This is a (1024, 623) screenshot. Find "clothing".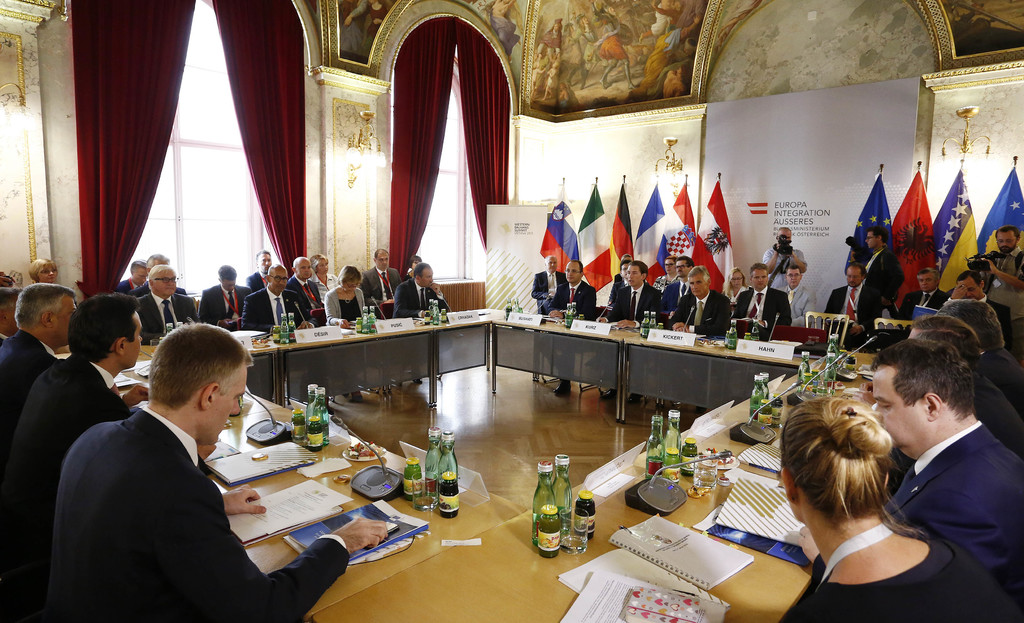
Bounding box: (x1=115, y1=278, x2=136, y2=296).
